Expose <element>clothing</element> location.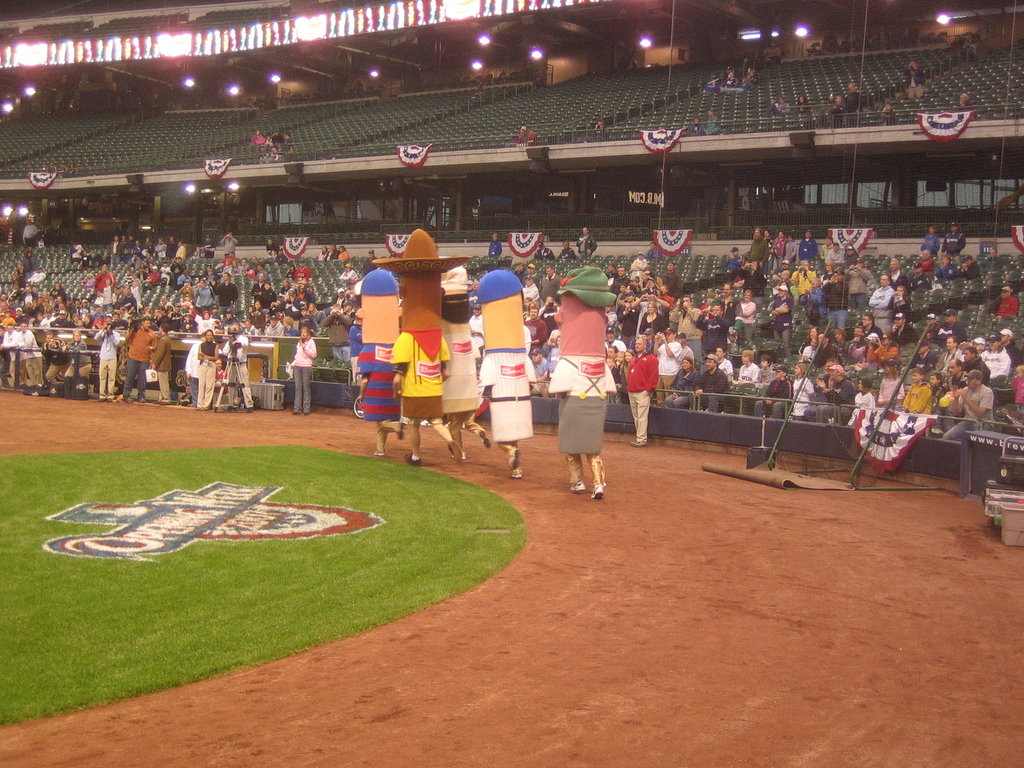
Exposed at Rect(351, 338, 399, 424).
